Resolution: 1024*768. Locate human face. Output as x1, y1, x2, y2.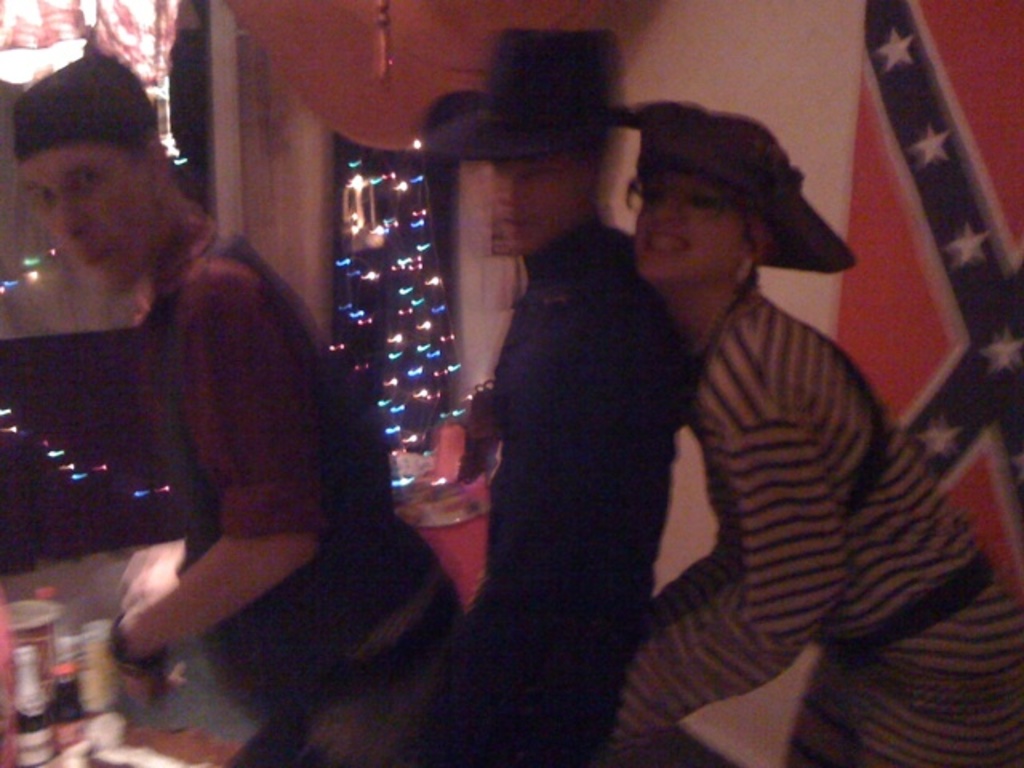
491, 168, 586, 261.
